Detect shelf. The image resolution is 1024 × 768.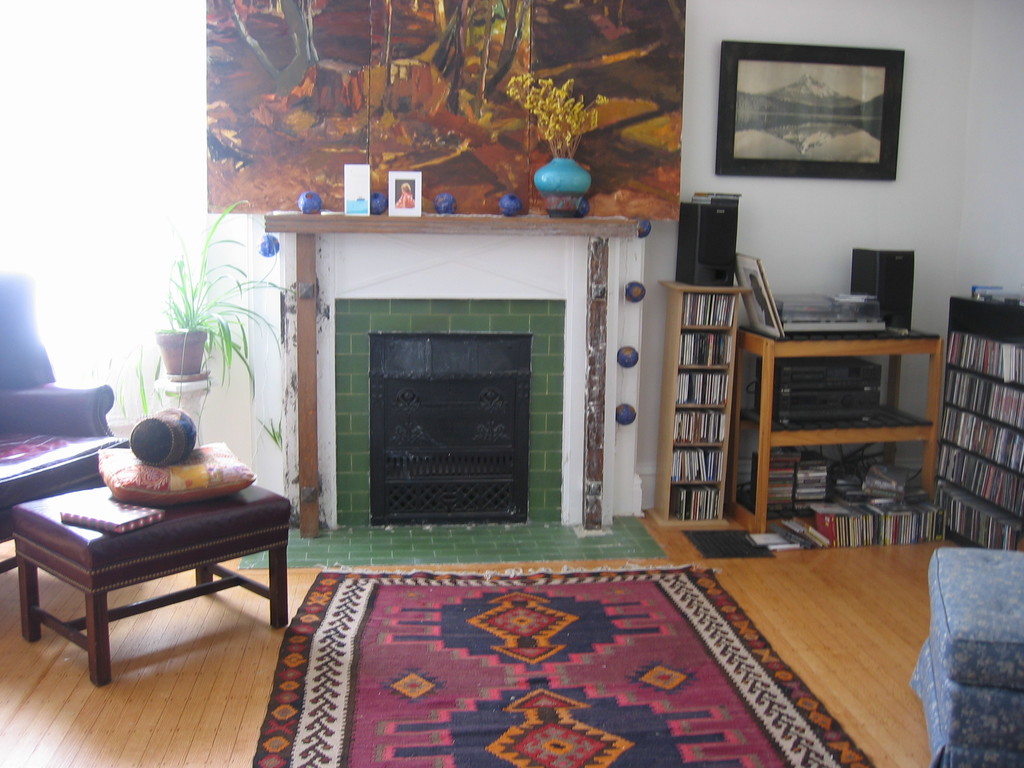
[x1=943, y1=406, x2=1021, y2=485].
